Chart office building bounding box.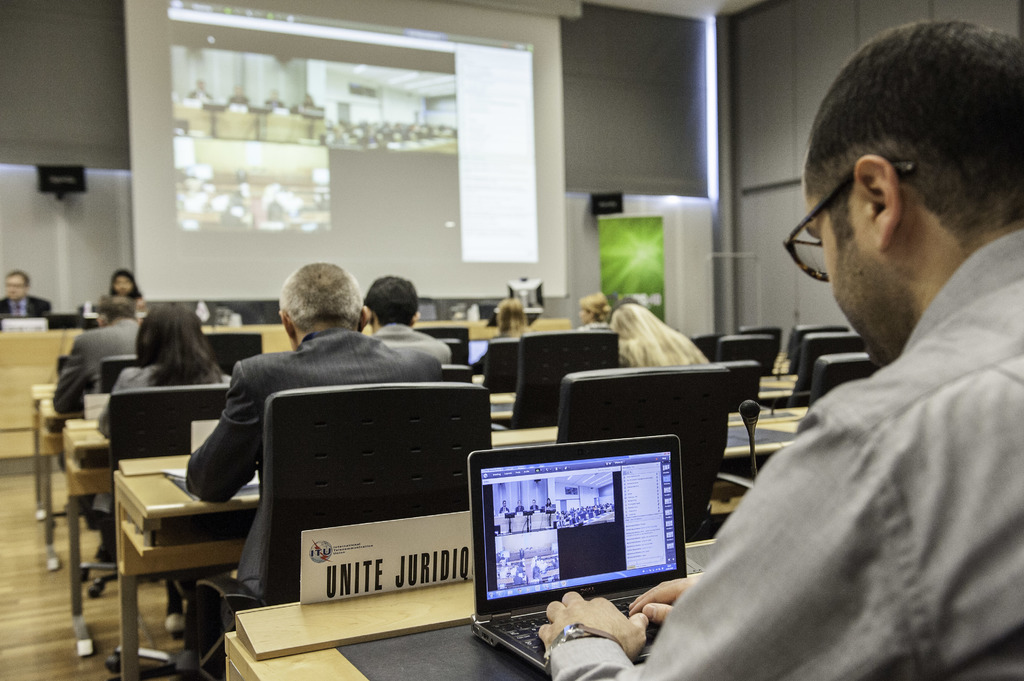
Charted: crop(0, 0, 1023, 680).
